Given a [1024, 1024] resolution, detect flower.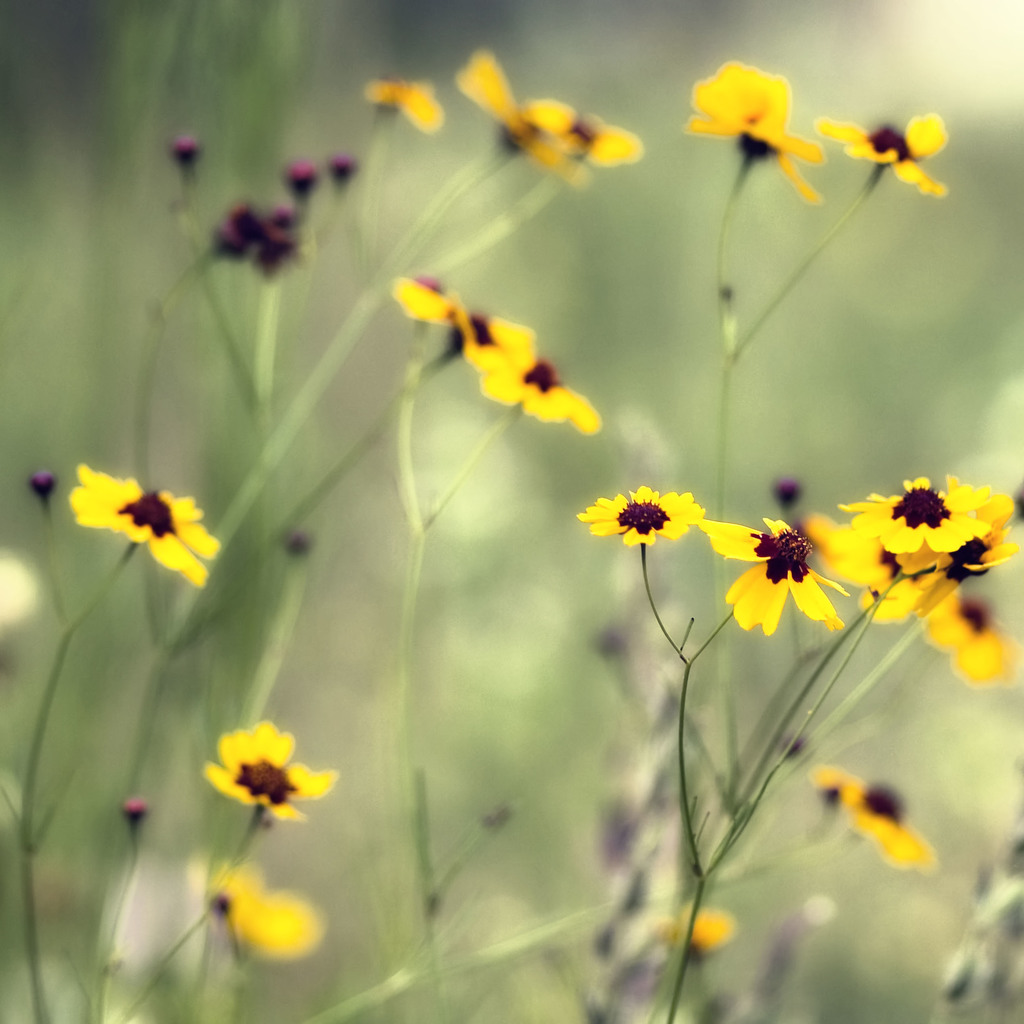
crop(364, 81, 445, 137).
